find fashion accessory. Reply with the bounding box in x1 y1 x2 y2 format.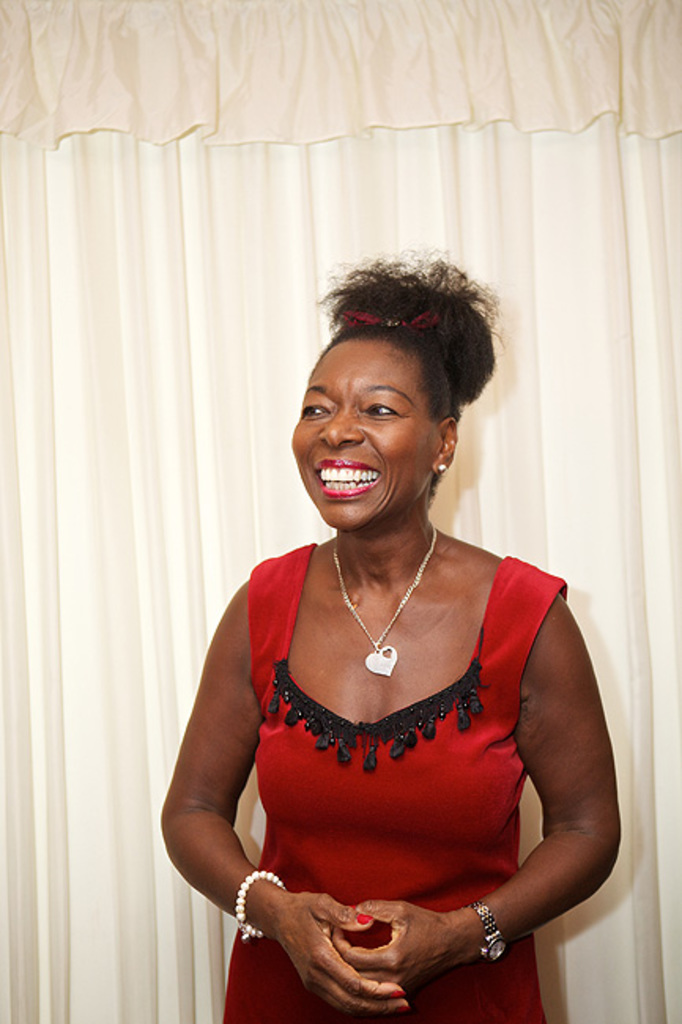
339 304 441 329.
